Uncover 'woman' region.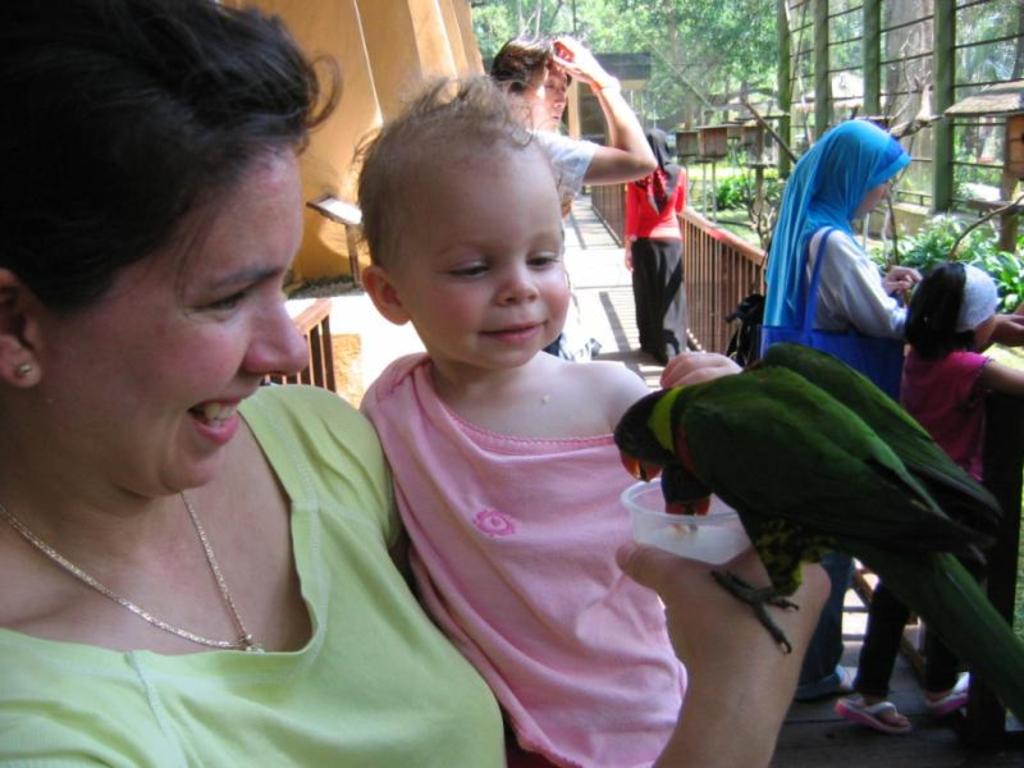
Uncovered: 494/32/667/364.
